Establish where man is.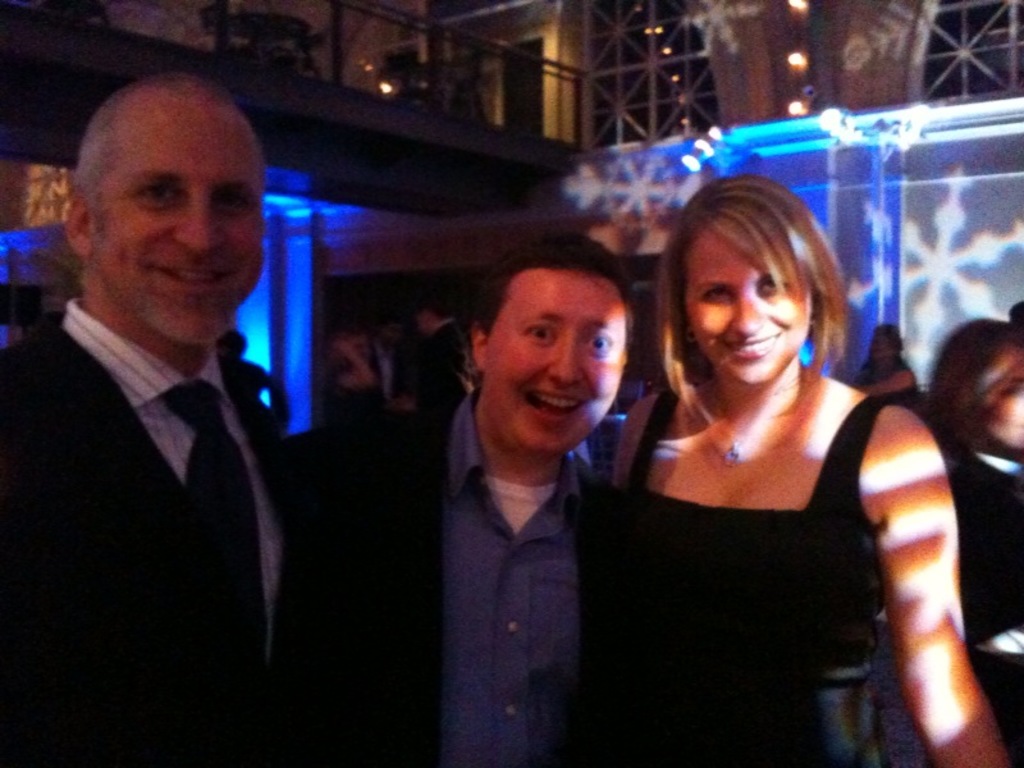
Established at (x1=0, y1=74, x2=321, y2=767).
